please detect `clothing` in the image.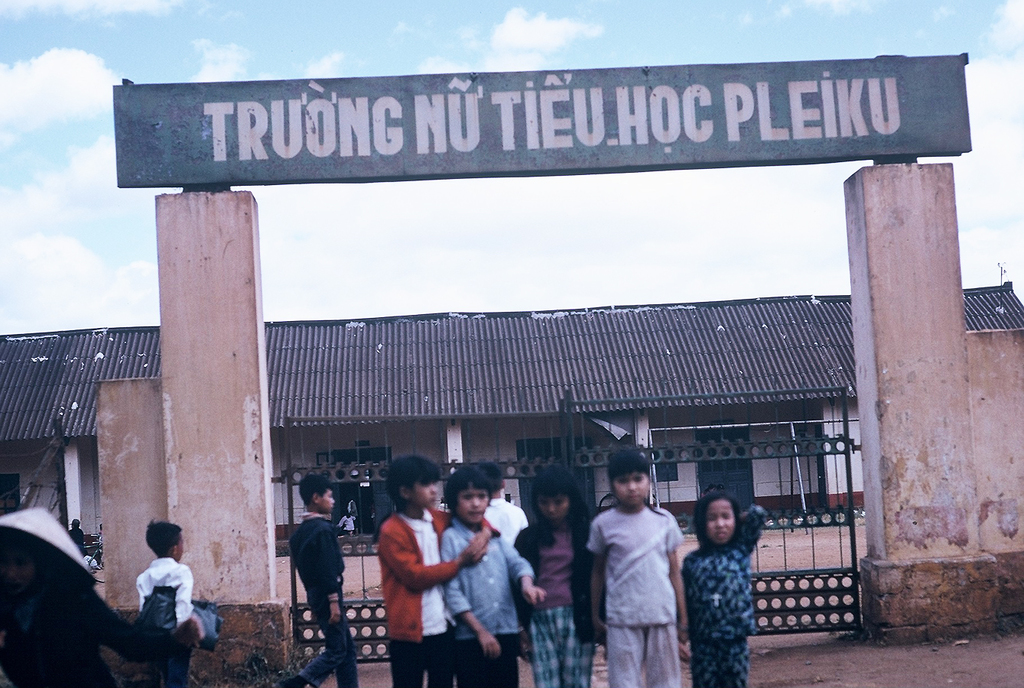
bbox=(587, 486, 683, 673).
